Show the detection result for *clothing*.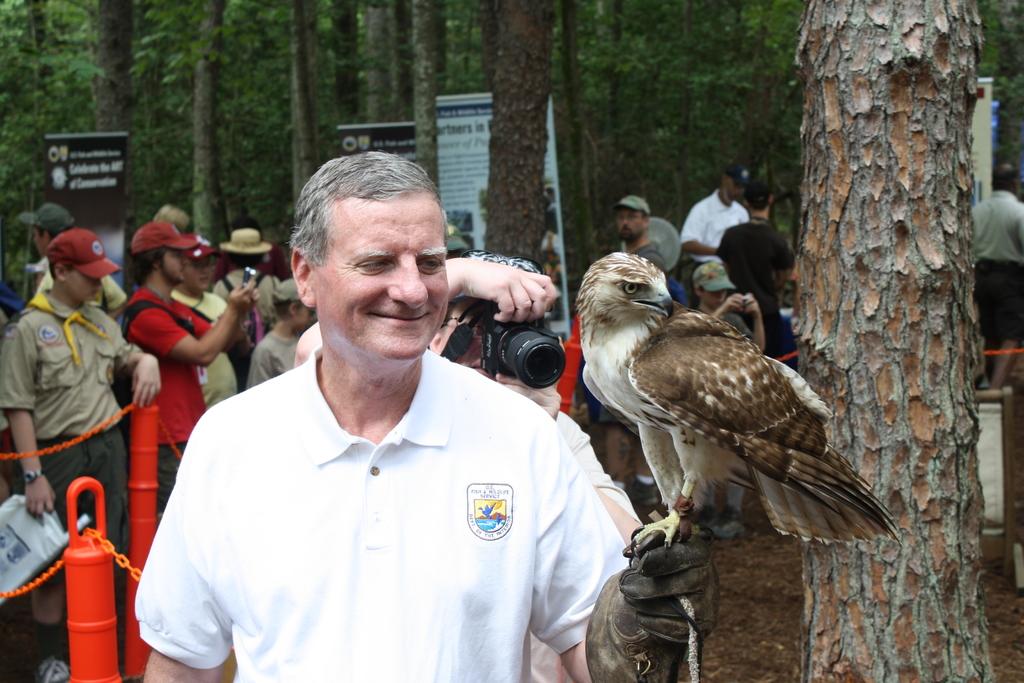
l=0, t=290, r=145, b=593.
